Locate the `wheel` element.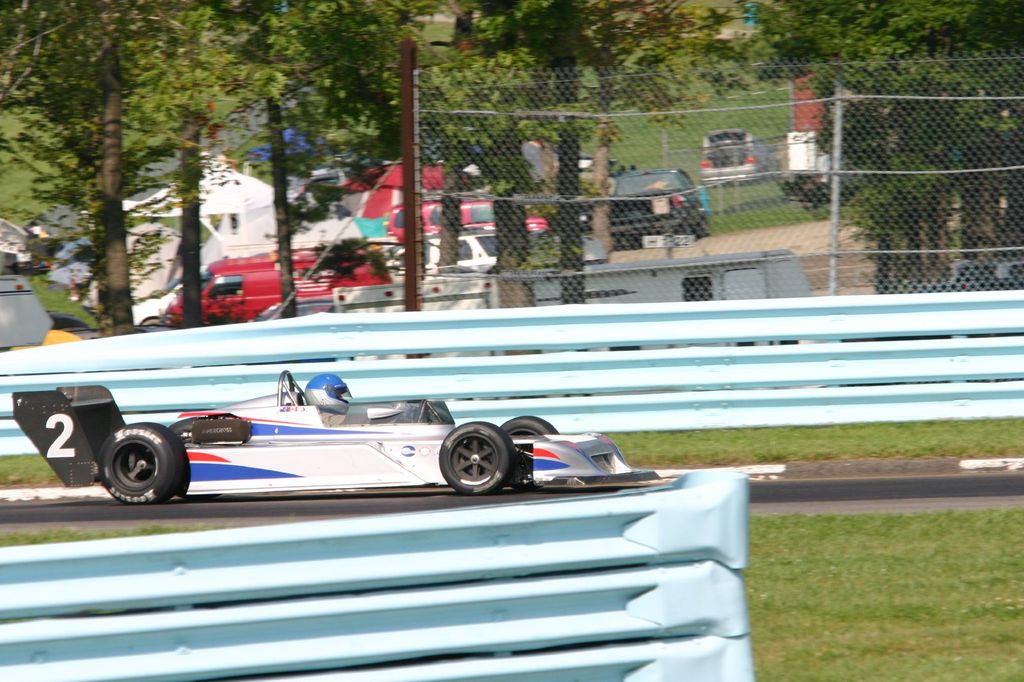
Element bbox: {"left": 140, "top": 317, "right": 163, "bottom": 326}.
